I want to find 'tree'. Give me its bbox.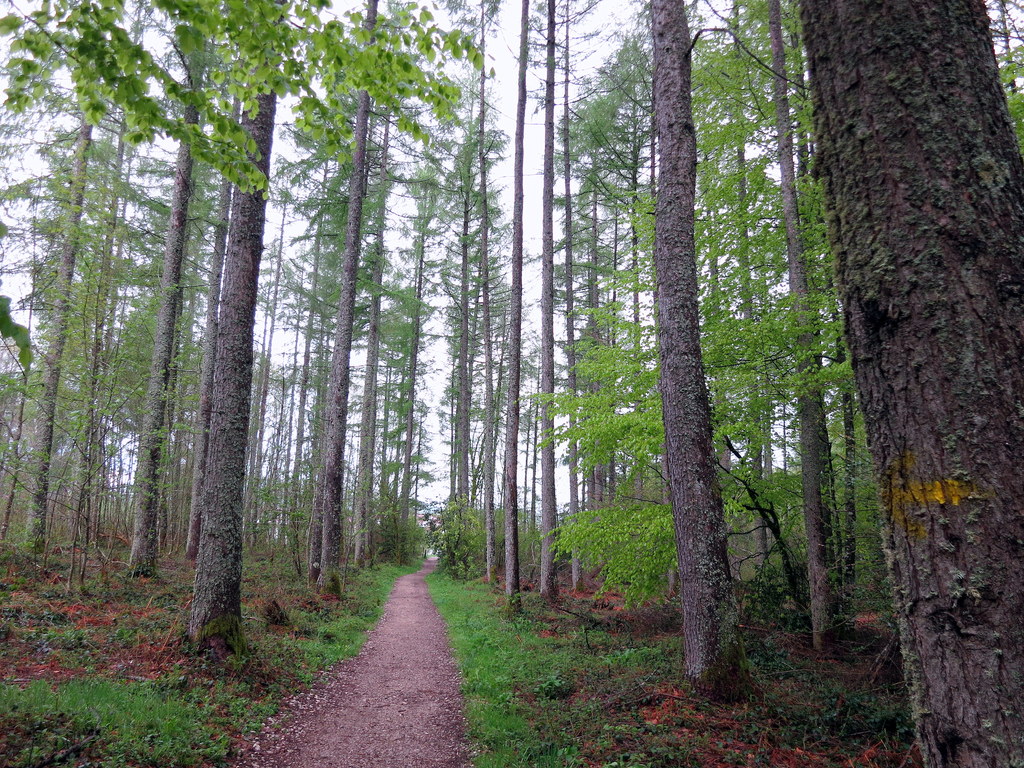
(x1=122, y1=0, x2=244, y2=556).
